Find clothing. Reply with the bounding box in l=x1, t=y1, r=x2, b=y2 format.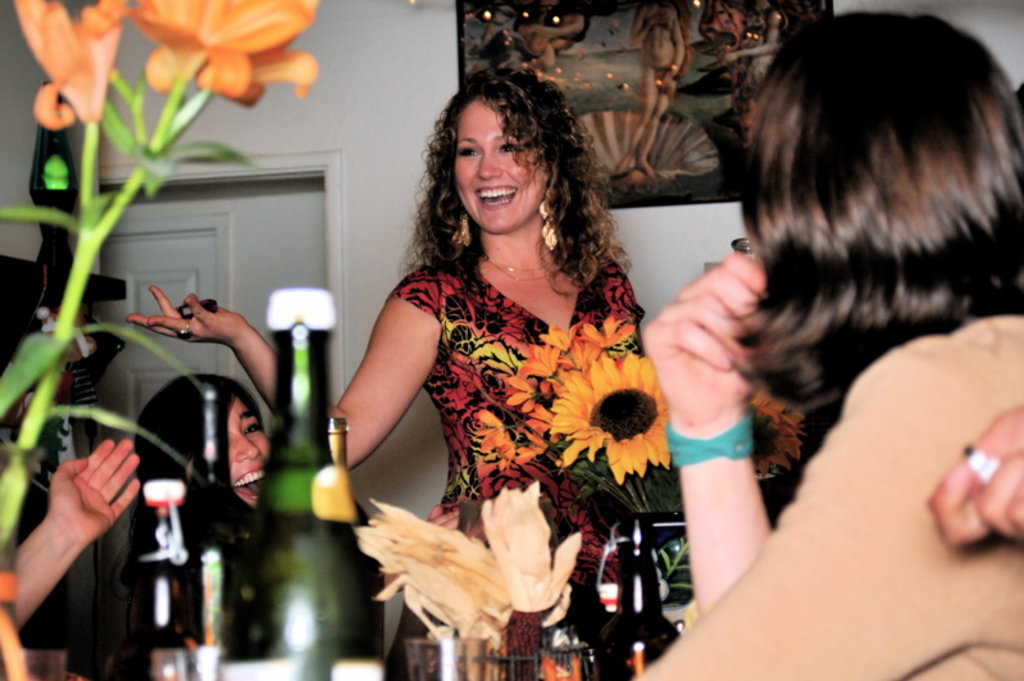
l=381, t=246, r=669, b=680.
